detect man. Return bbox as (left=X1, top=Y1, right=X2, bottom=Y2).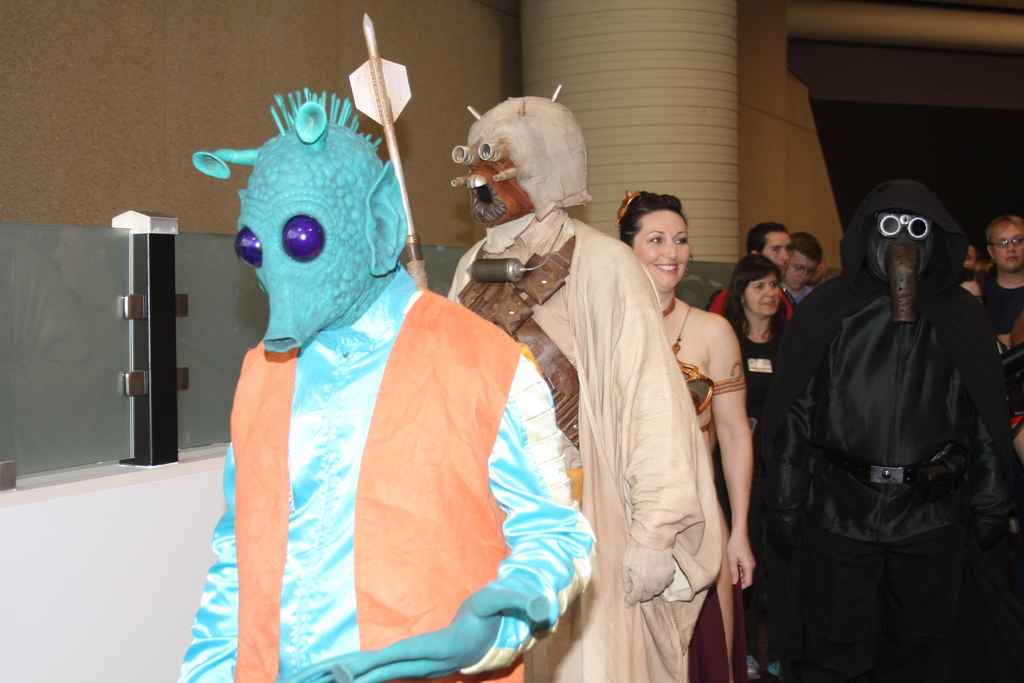
(left=172, top=93, right=600, bottom=682).
